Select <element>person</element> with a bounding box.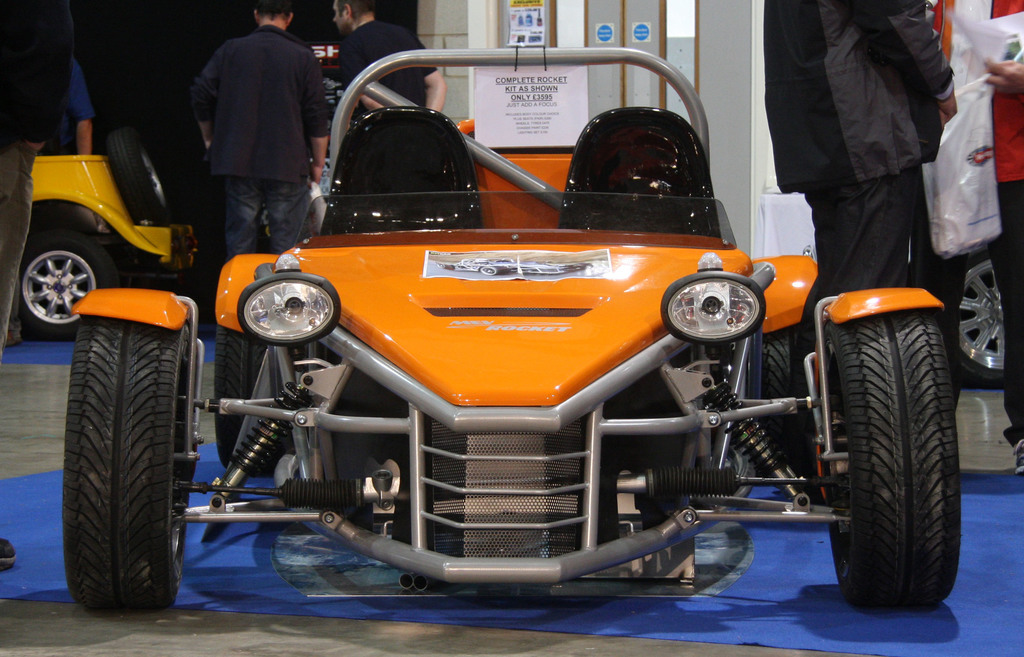
box=[0, 0, 94, 356].
